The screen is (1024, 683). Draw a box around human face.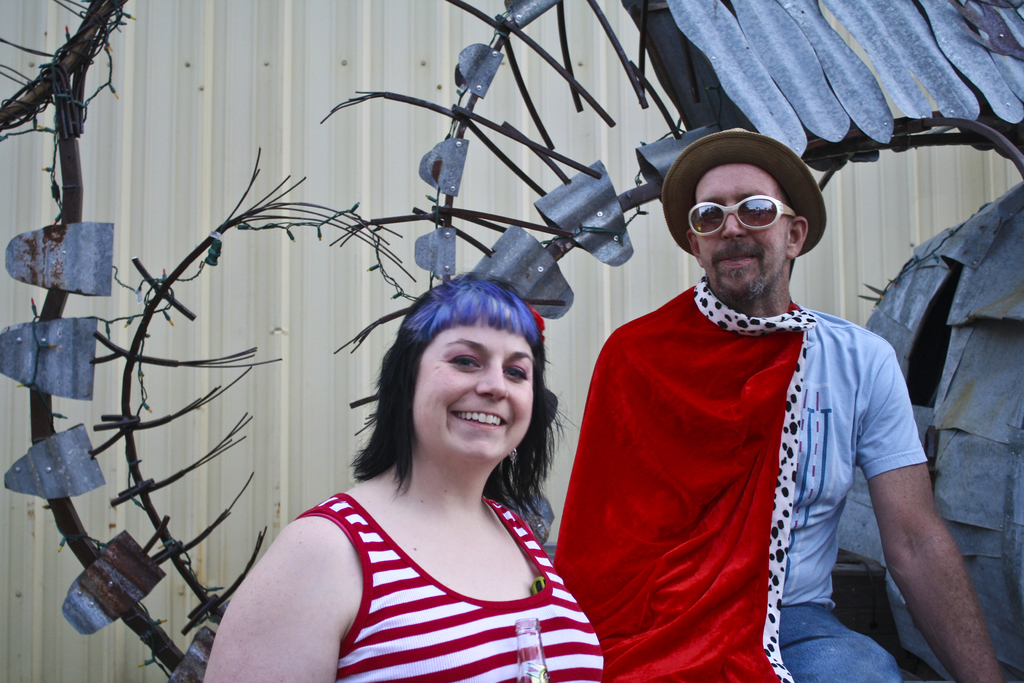
<box>414,315,531,458</box>.
